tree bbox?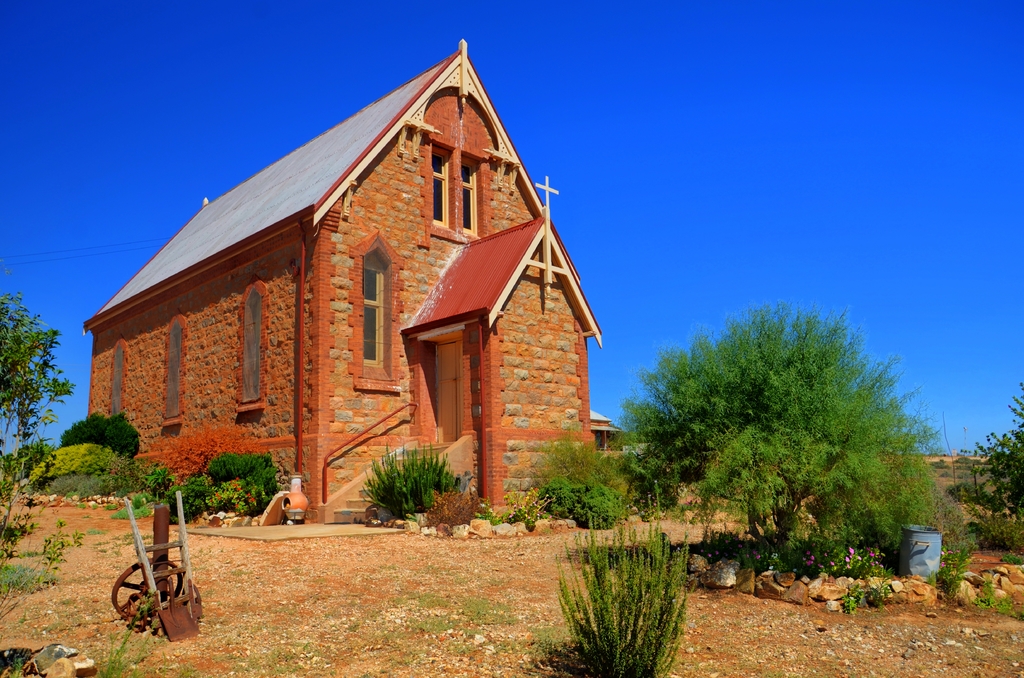
(0,288,75,469)
